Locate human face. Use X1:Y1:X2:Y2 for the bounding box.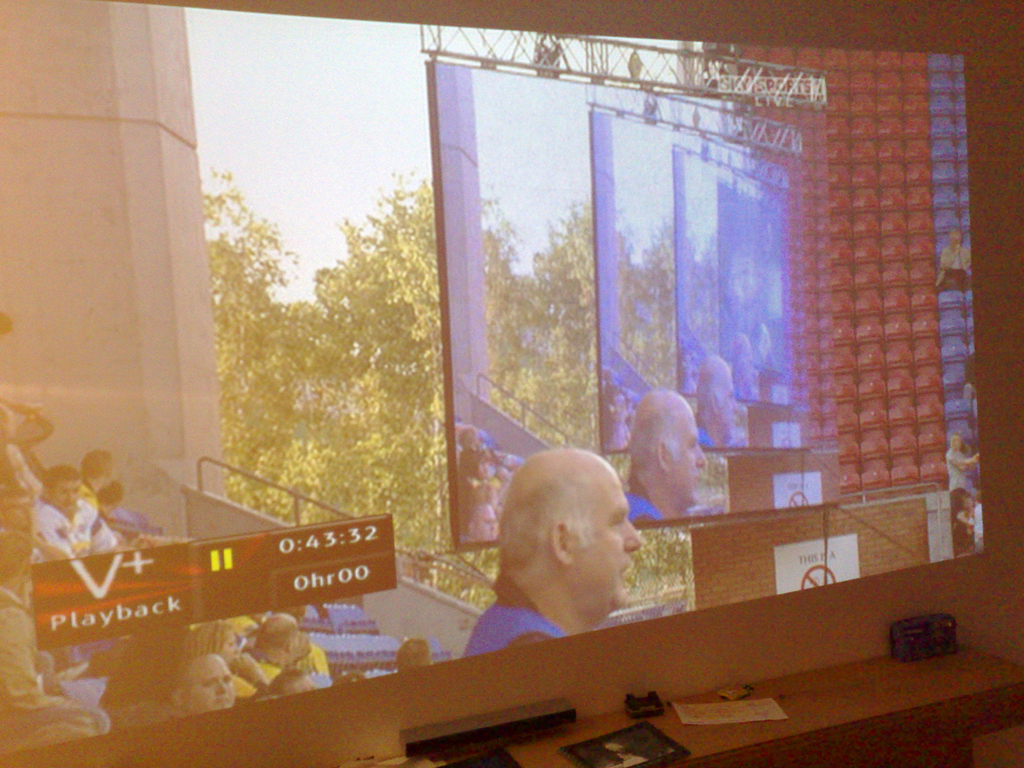
721:375:737:439.
